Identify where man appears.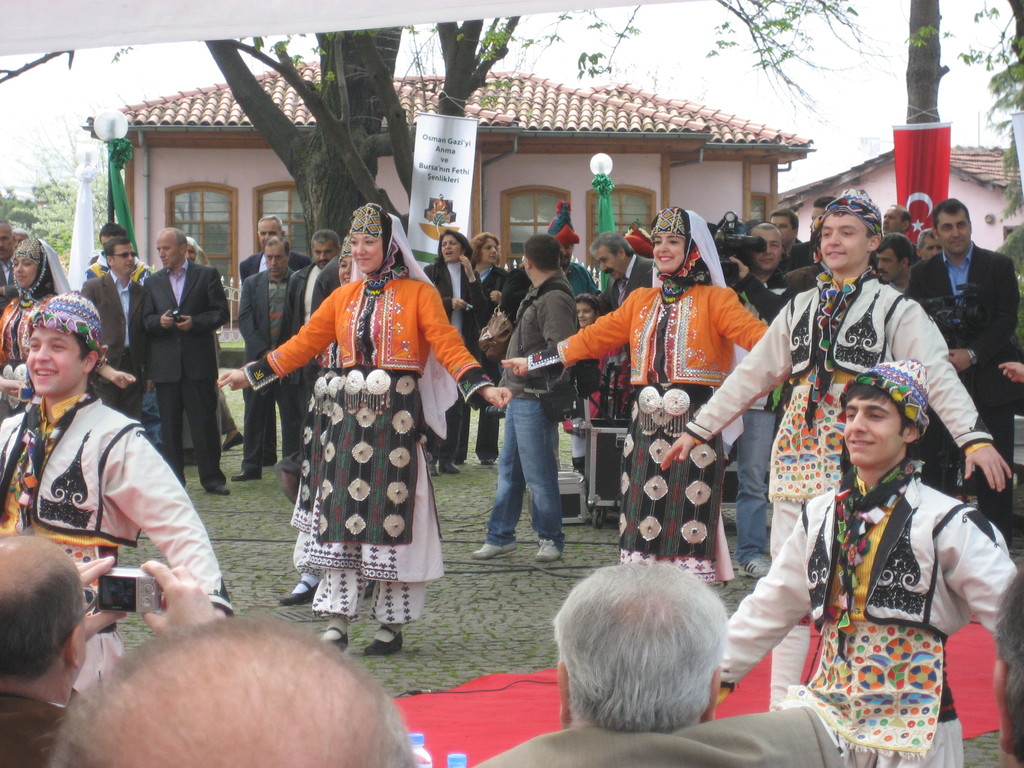
Appears at (469, 563, 851, 767).
